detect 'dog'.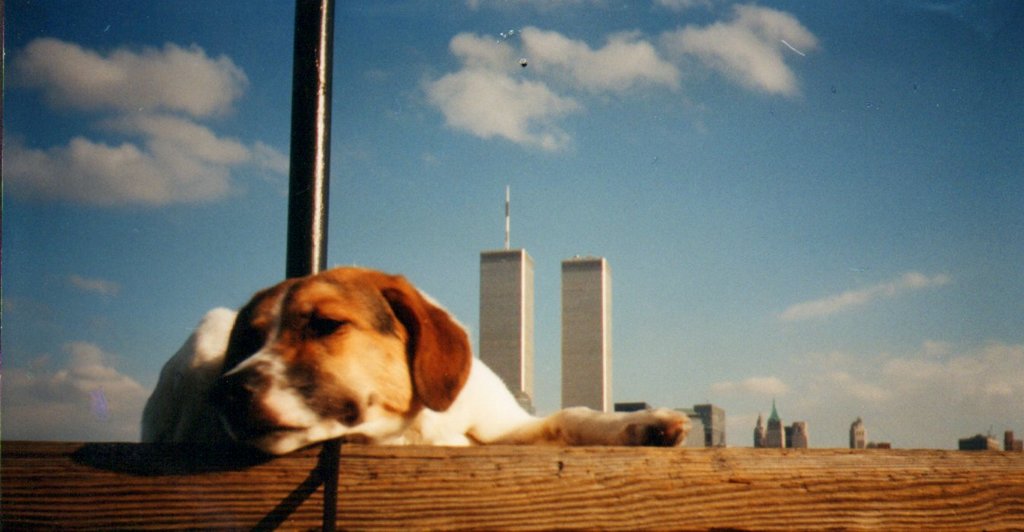
Detected at left=141, top=262, right=691, bottom=458.
